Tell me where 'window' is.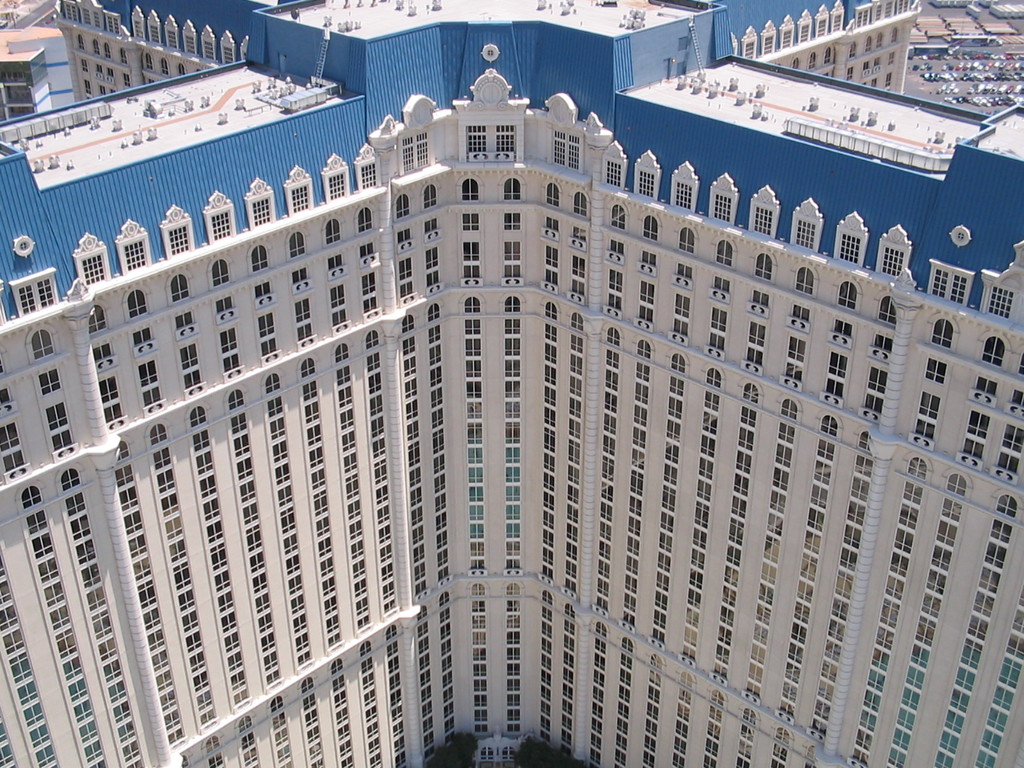
'window' is at 746/662/763/683.
